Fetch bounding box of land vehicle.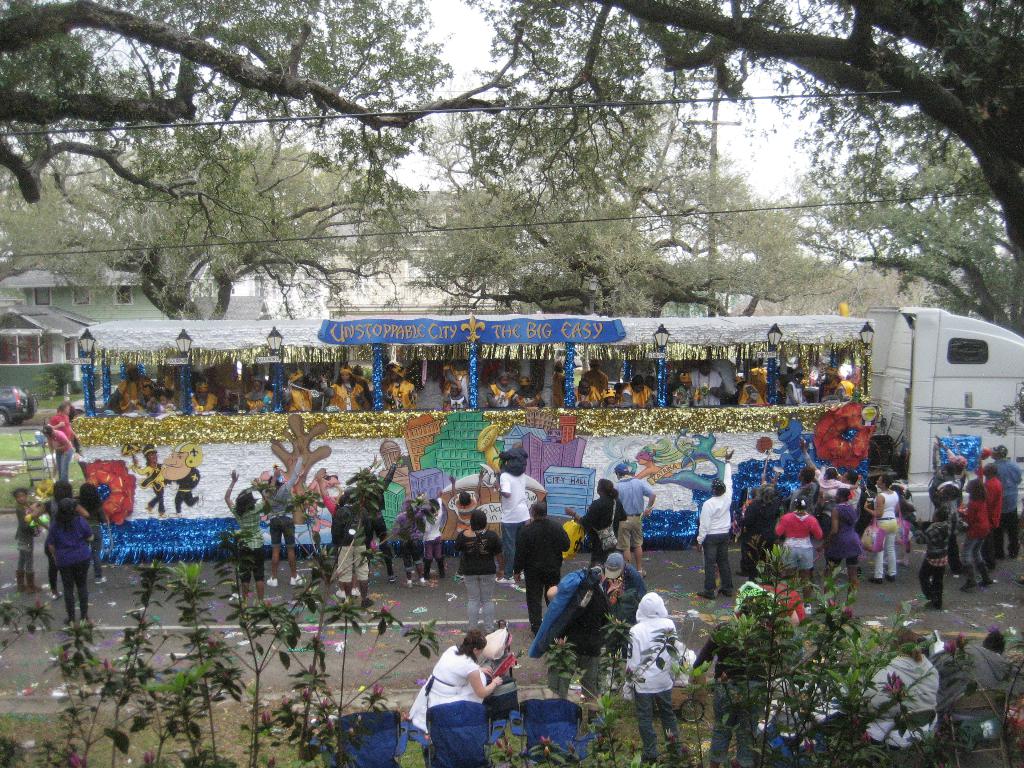
Bbox: 68, 301, 1023, 526.
